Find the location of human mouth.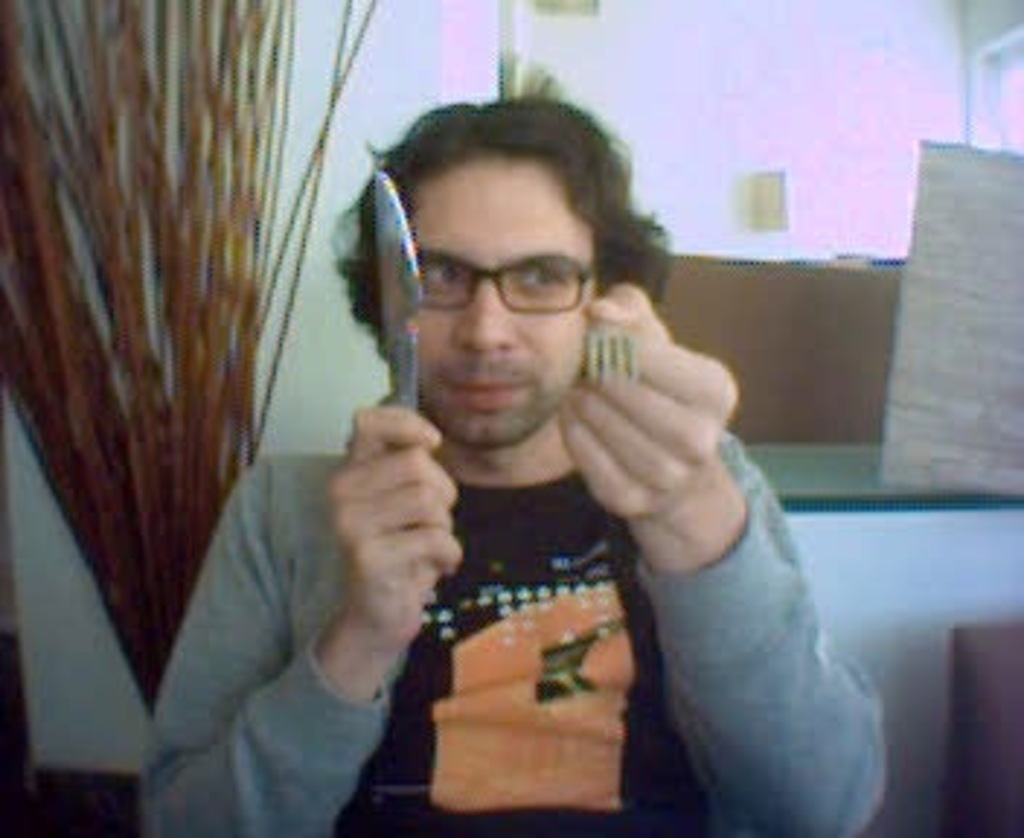
Location: locate(442, 375, 538, 413).
